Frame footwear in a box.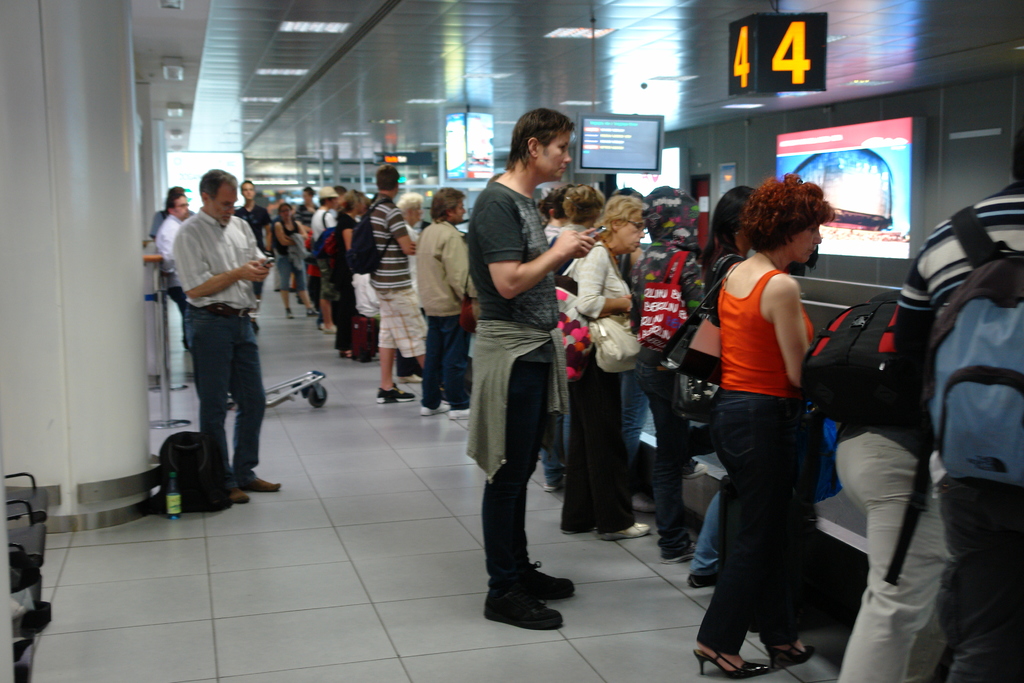
region(767, 637, 817, 664).
